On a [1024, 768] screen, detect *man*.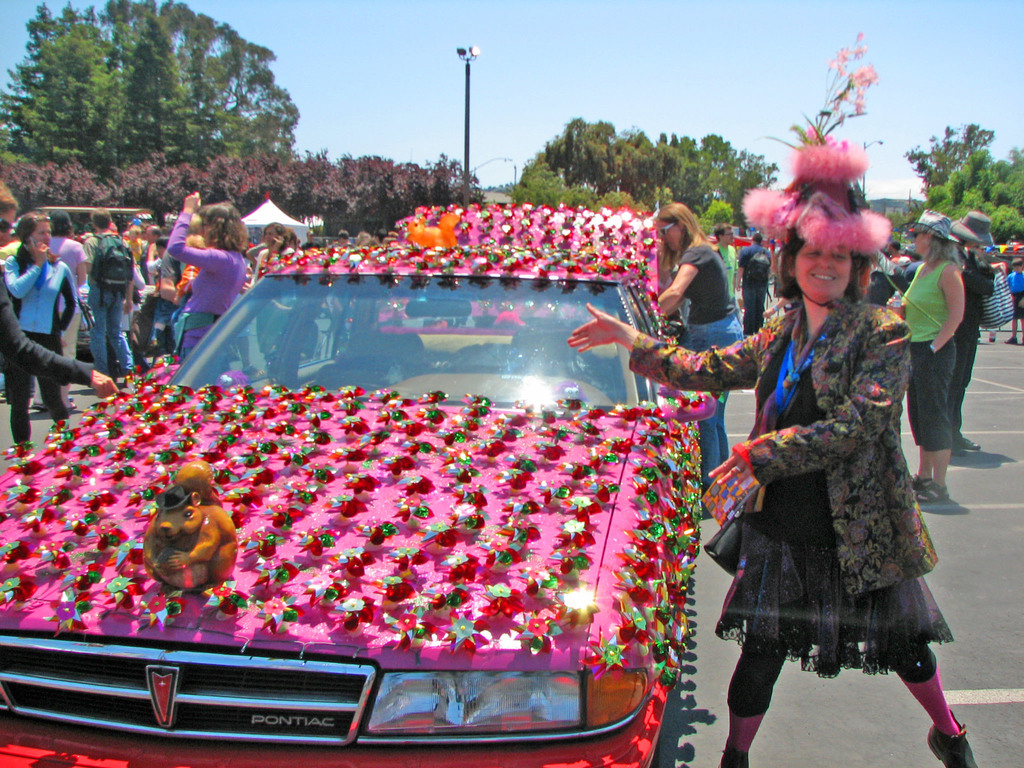
detection(28, 205, 86, 413).
